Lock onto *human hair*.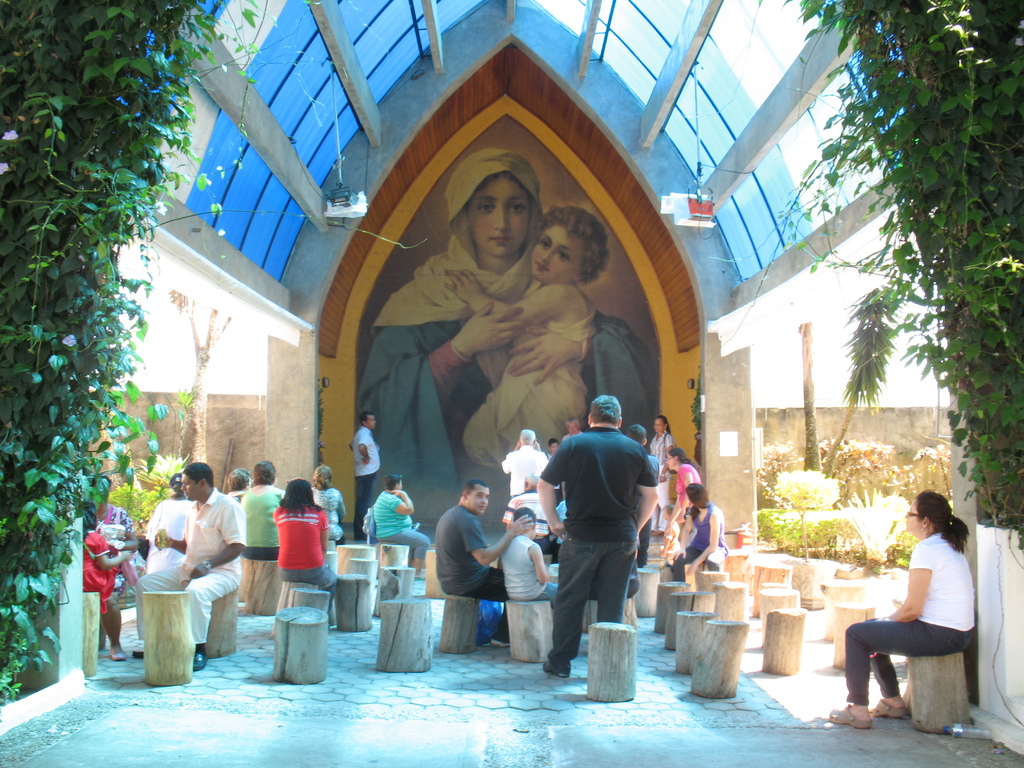
Locked: bbox(388, 477, 405, 494).
